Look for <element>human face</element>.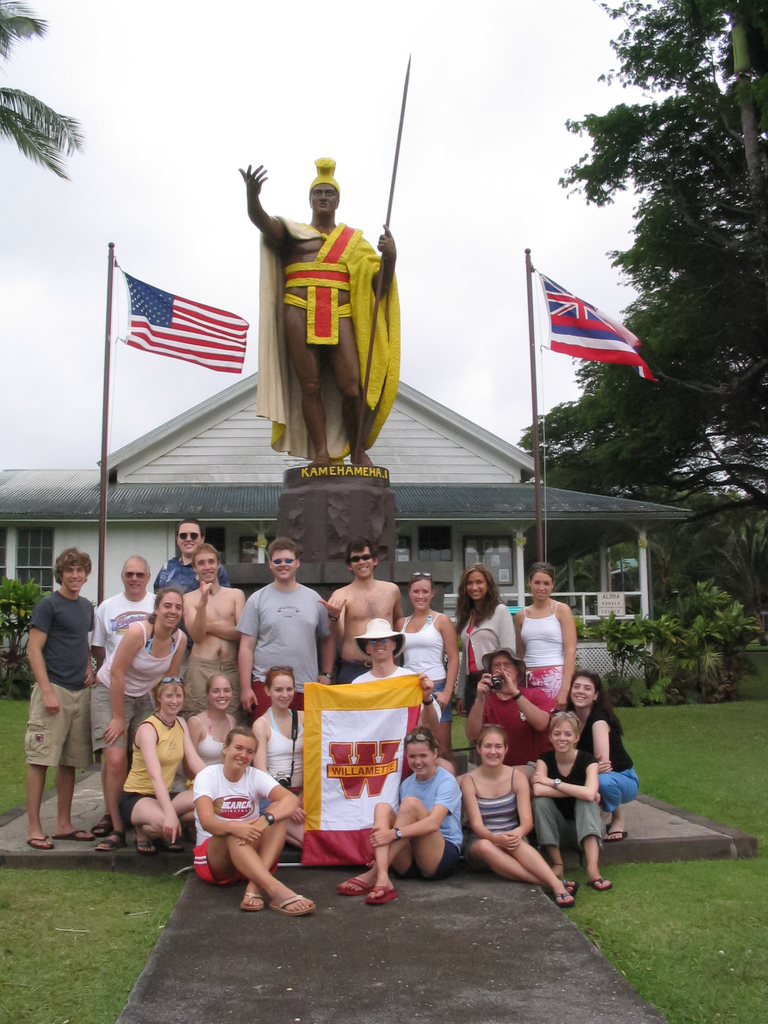
Found: x1=303 y1=180 x2=341 y2=218.
